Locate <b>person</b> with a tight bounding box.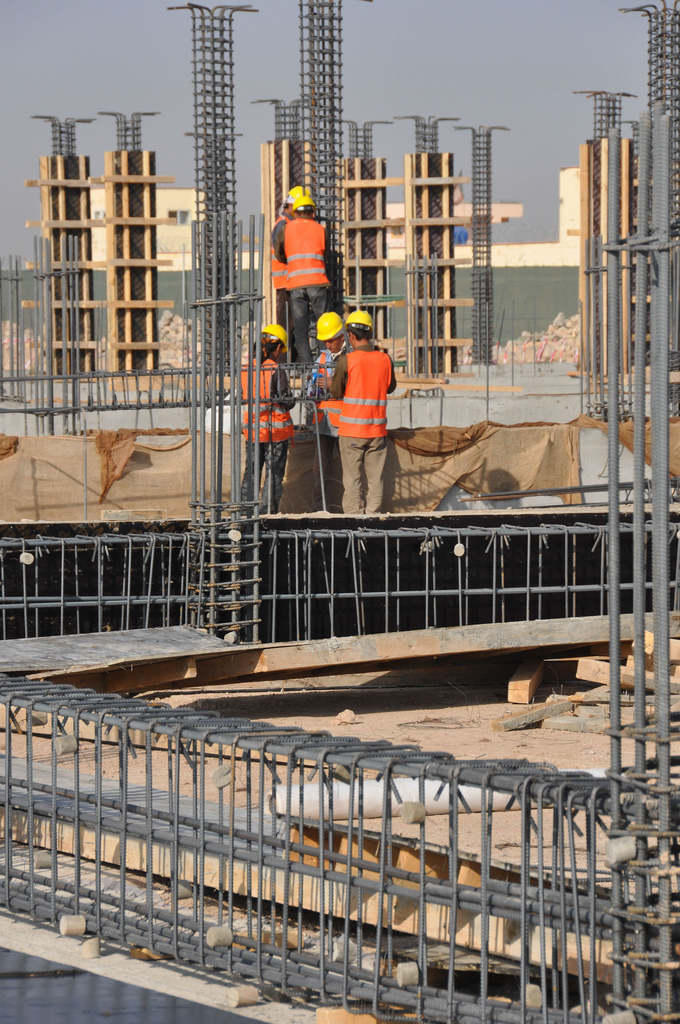
crop(235, 321, 295, 515).
